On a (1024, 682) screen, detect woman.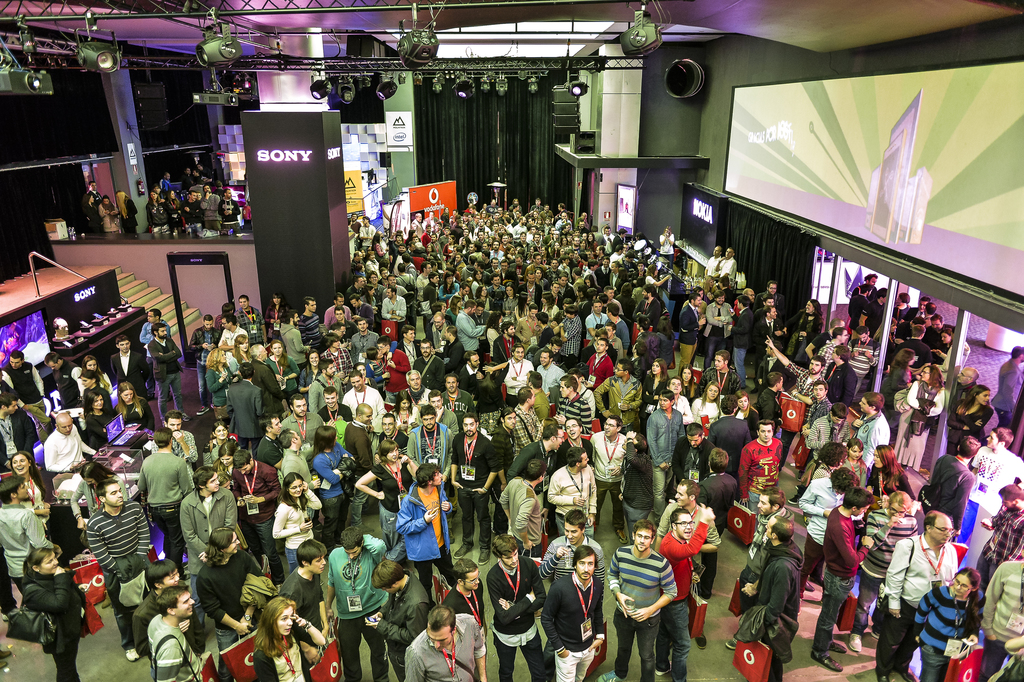
(678, 364, 695, 398).
